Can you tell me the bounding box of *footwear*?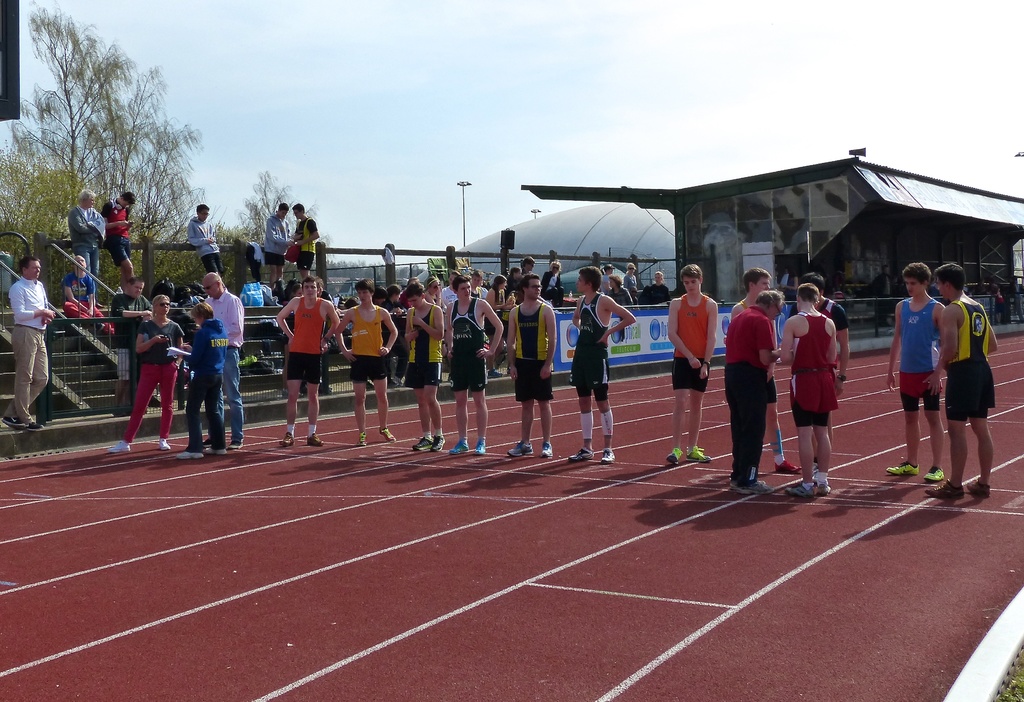
[0,418,24,427].
